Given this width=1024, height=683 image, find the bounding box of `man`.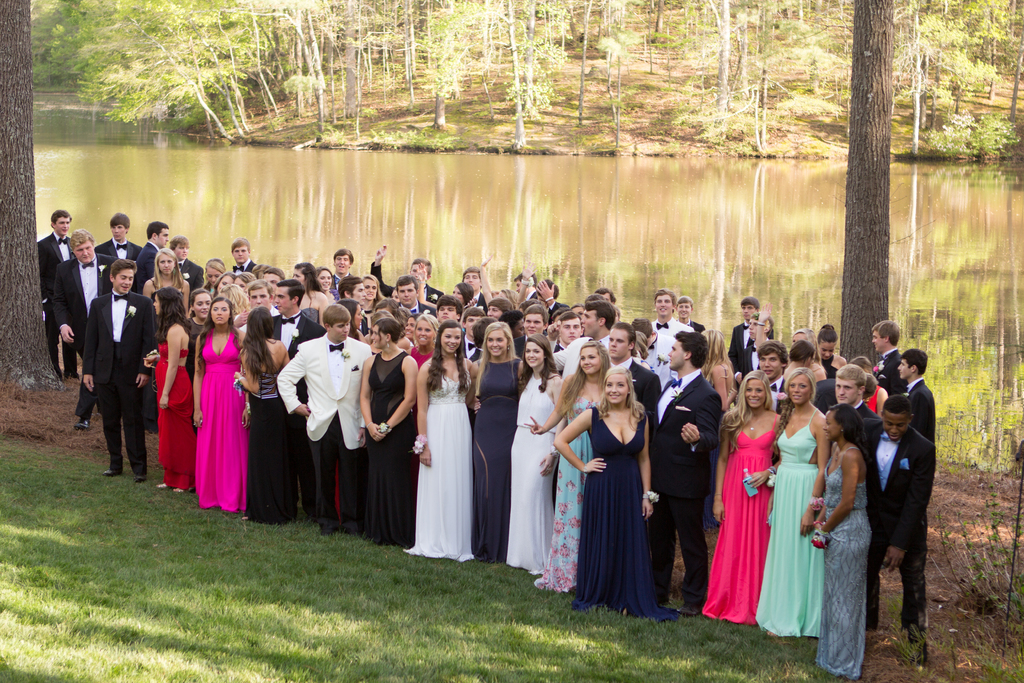
bbox(58, 235, 120, 354).
